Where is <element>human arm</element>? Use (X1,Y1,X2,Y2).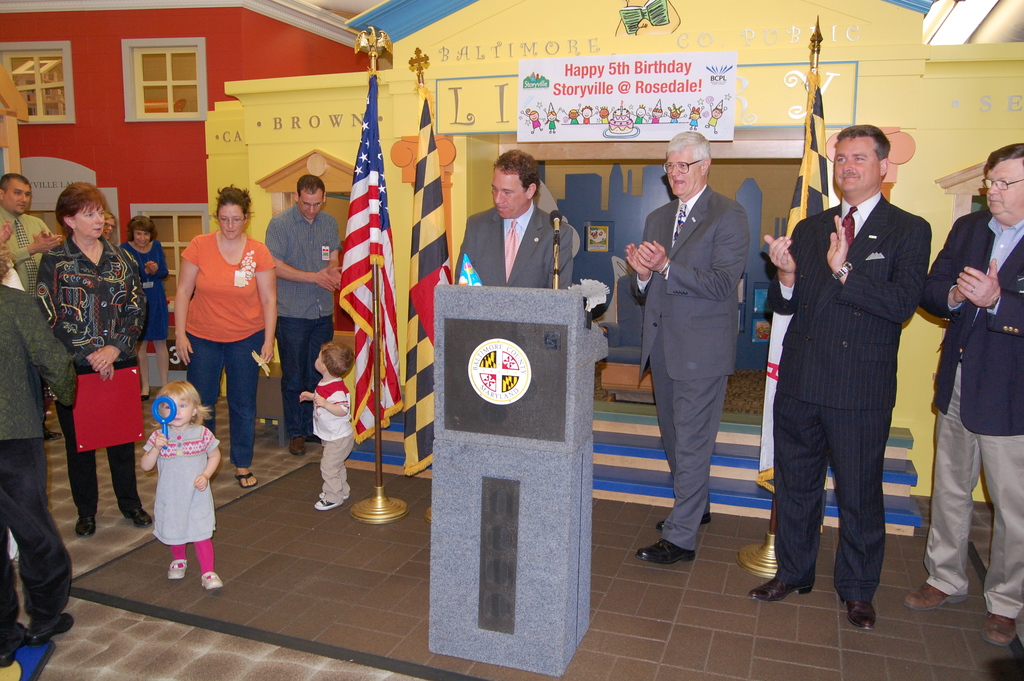
(35,256,105,369).
